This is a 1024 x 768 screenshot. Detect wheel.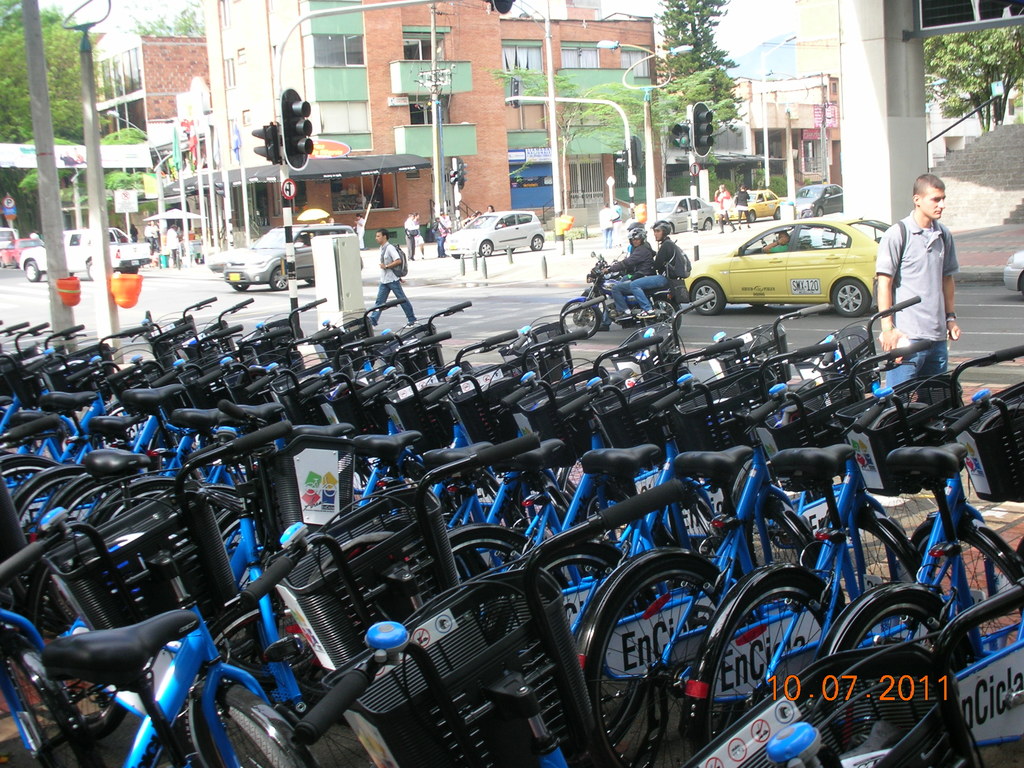
left=26, top=261, right=39, bottom=281.
